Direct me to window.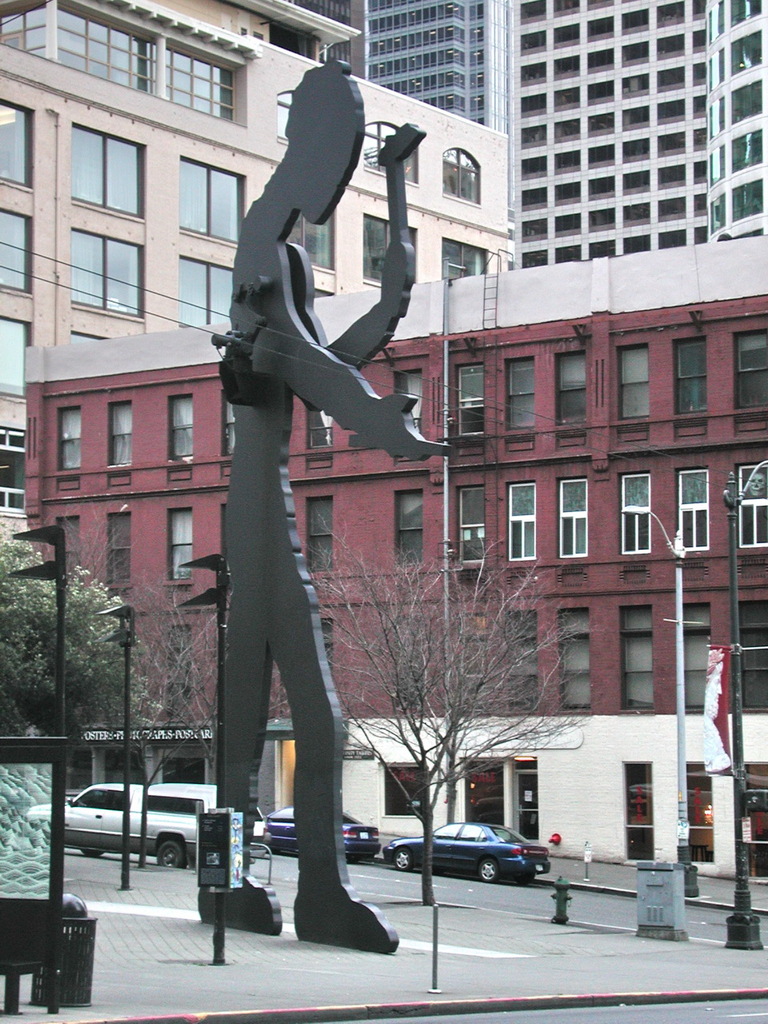
Direction: l=684, t=602, r=714, b=713.
